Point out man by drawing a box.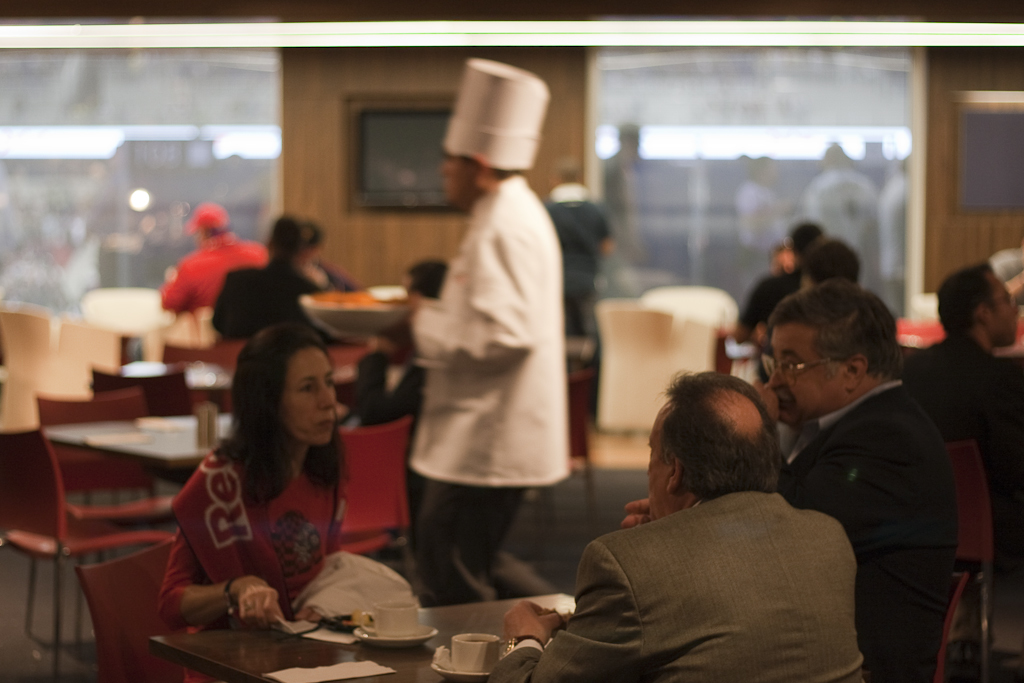
bbox=(711, 261, 973, 681).
